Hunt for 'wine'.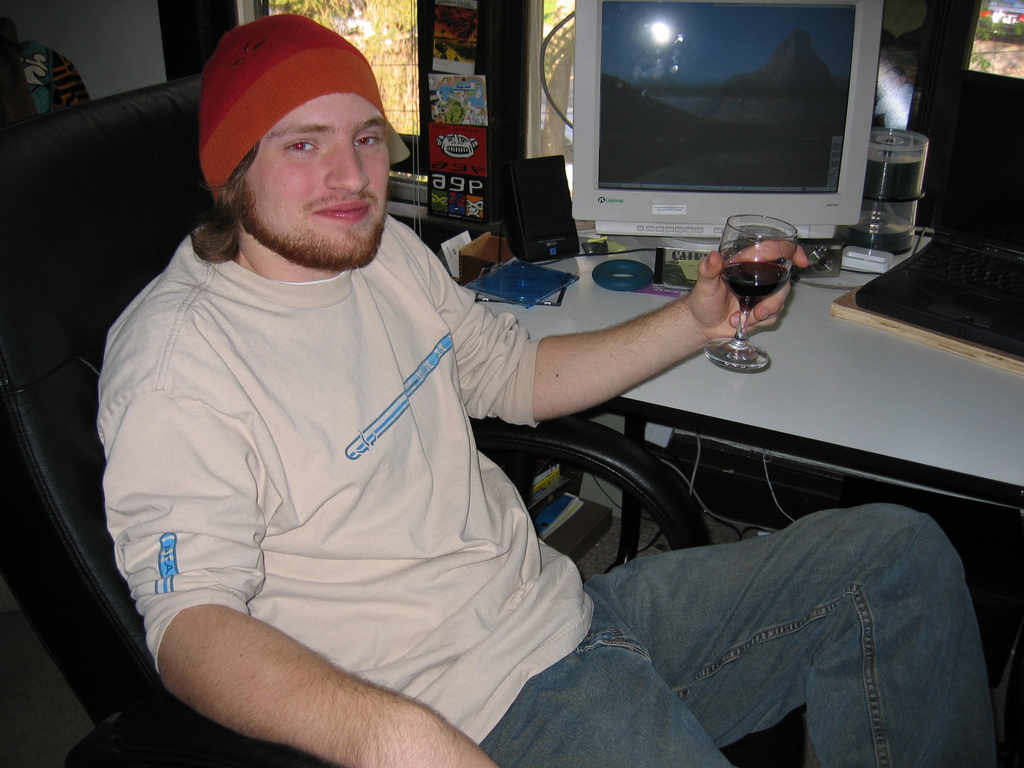
Hunted down at [707,262,793,307].
